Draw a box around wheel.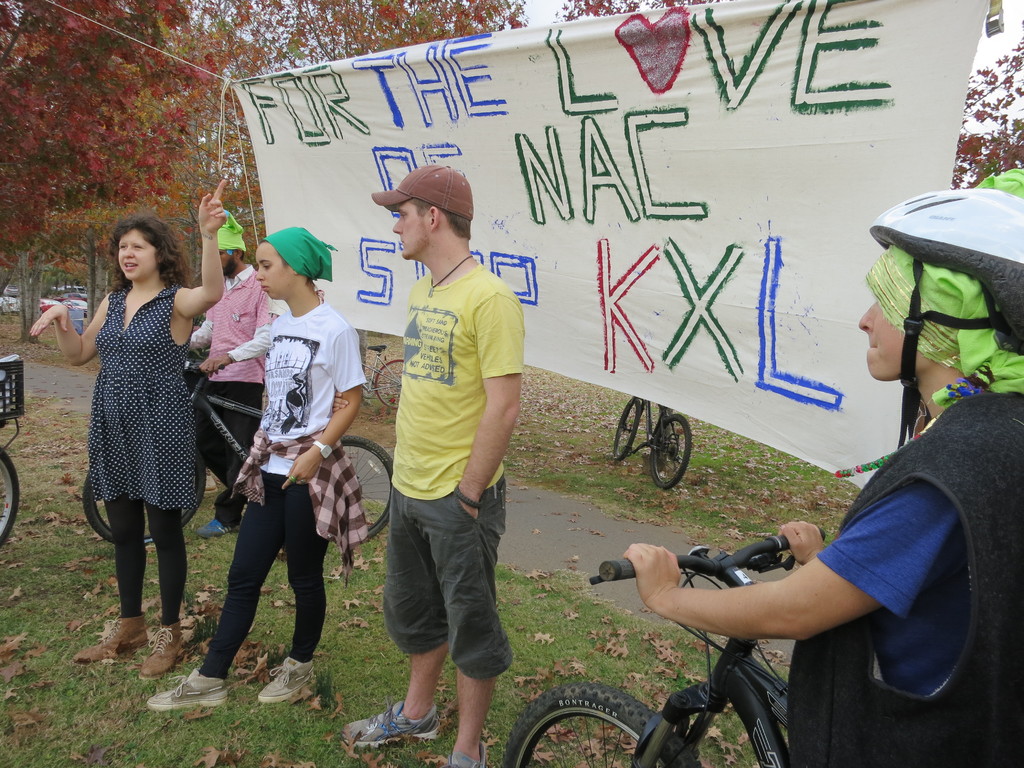
Rect(521, 682, 643, 760).
